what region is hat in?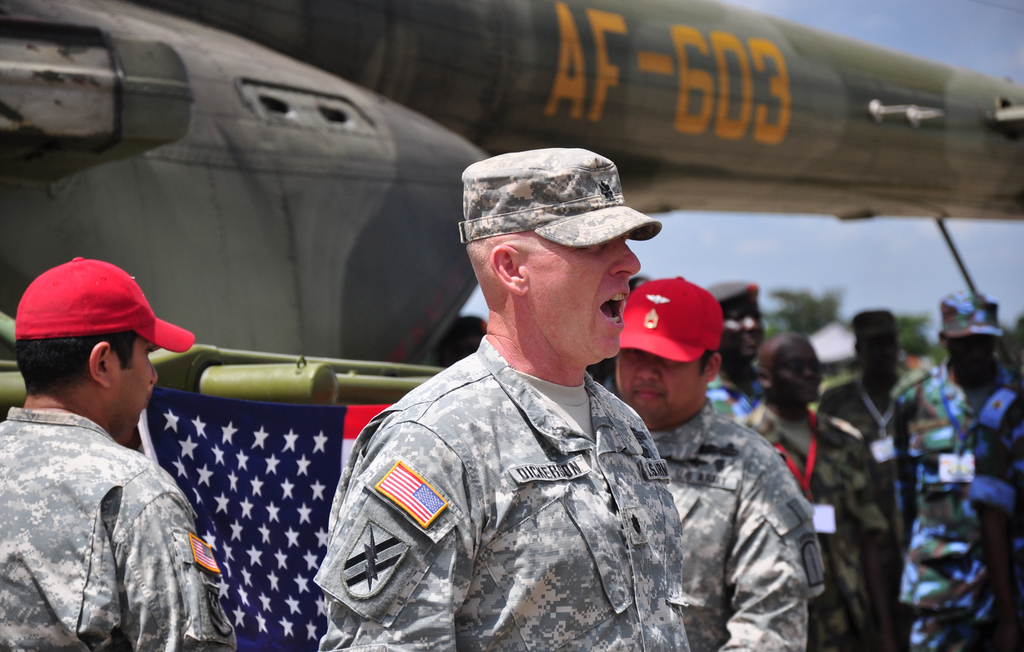
select_region(14, 256, 196, 352).
